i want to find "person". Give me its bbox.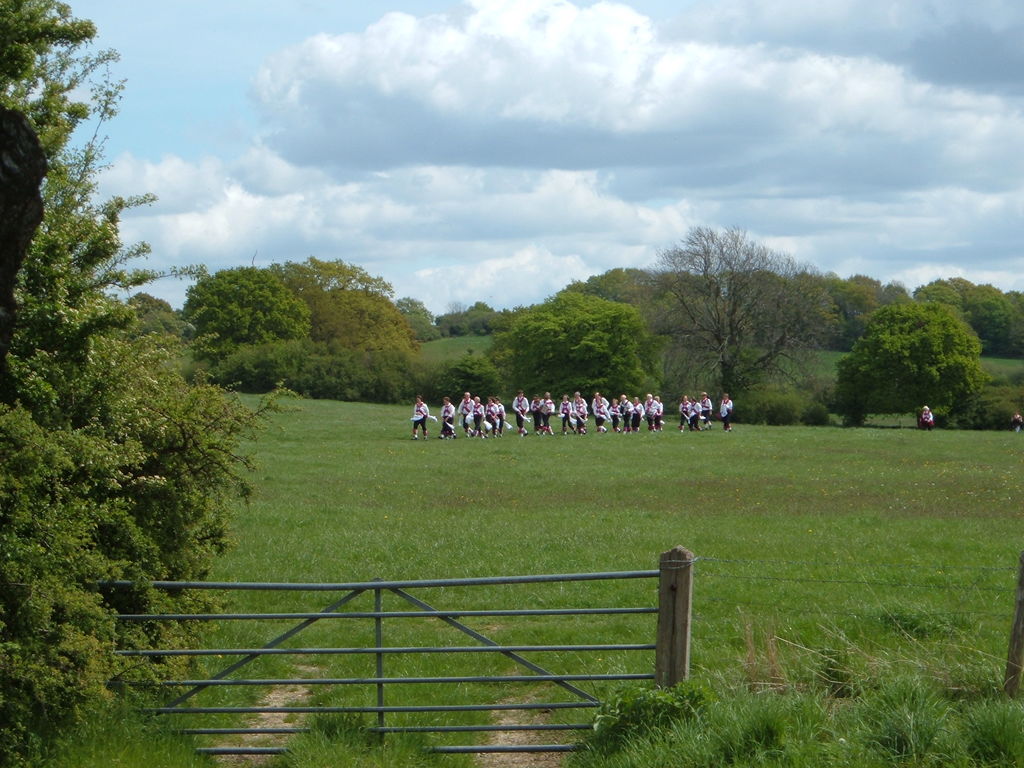
l=719, t=390, r=735, b=431.
